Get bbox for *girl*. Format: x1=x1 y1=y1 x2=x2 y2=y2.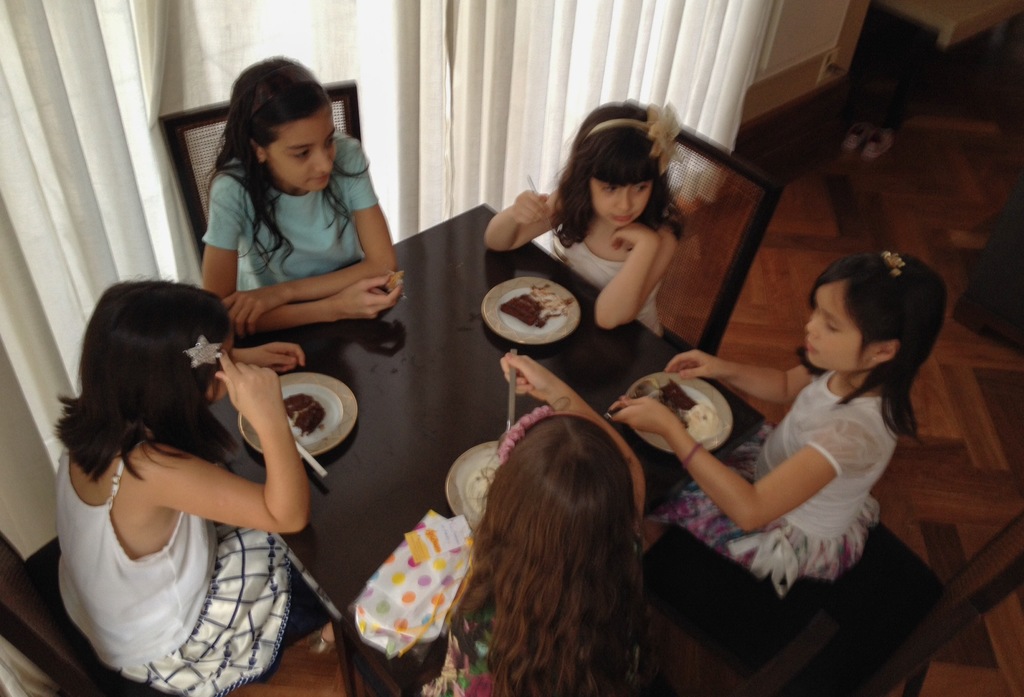
x1=607 y1=249 x2=948 y2=590.
